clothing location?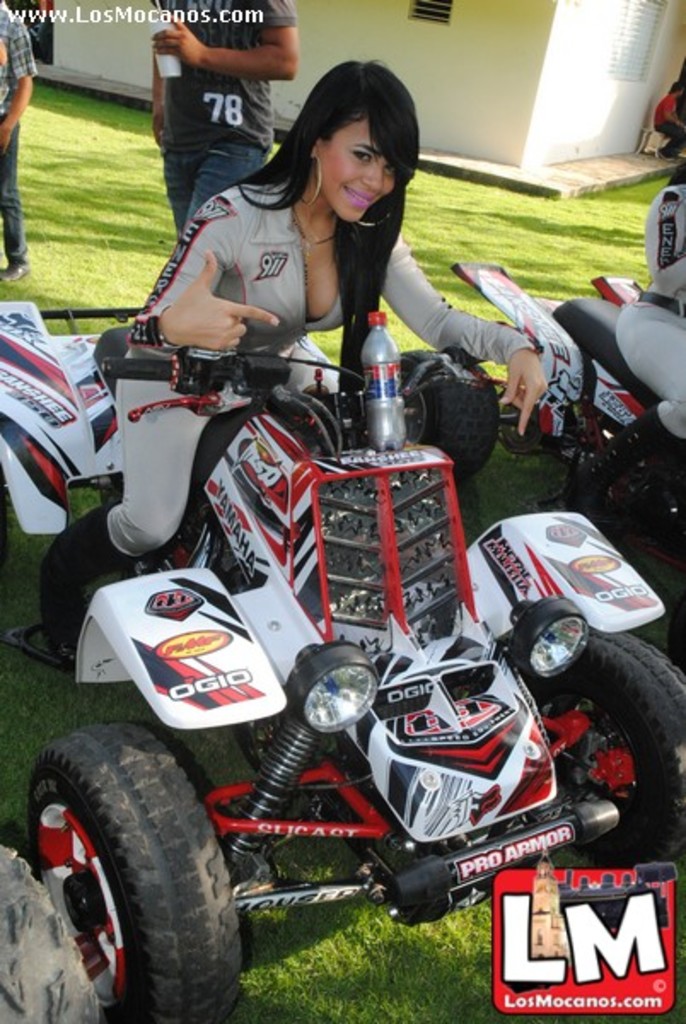
x1=611, y1=150, x2=684, y2=492
